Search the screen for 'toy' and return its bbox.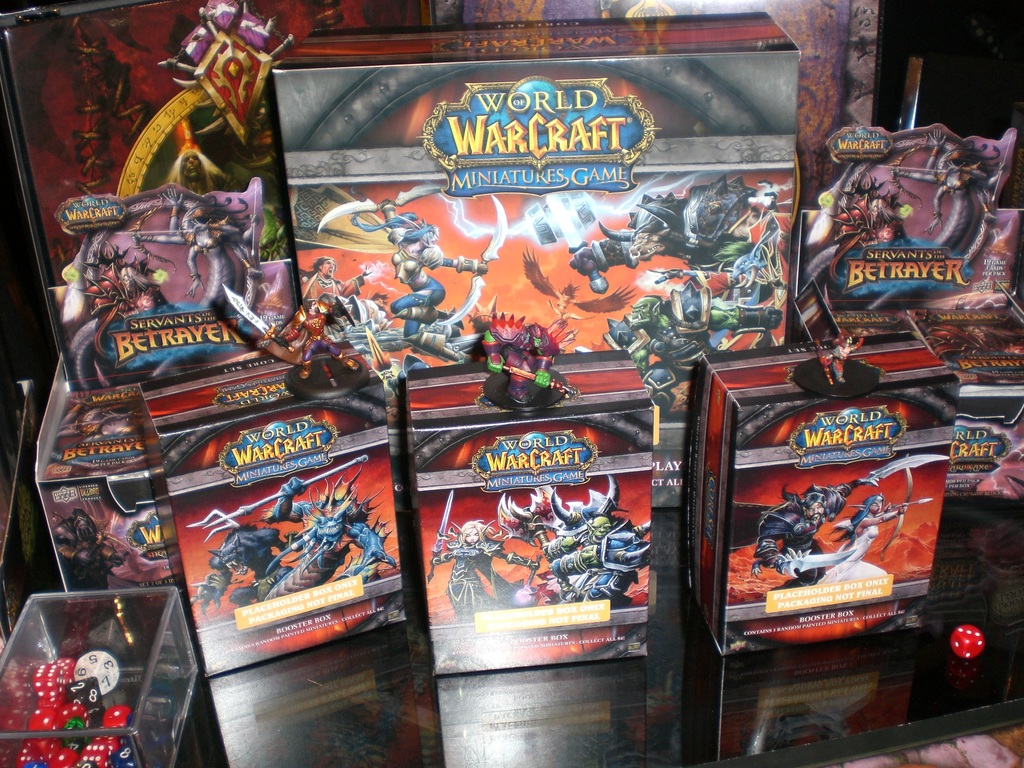
Found: {"left": 67, "top": 184, "right": 260, "bottom": 389}.
